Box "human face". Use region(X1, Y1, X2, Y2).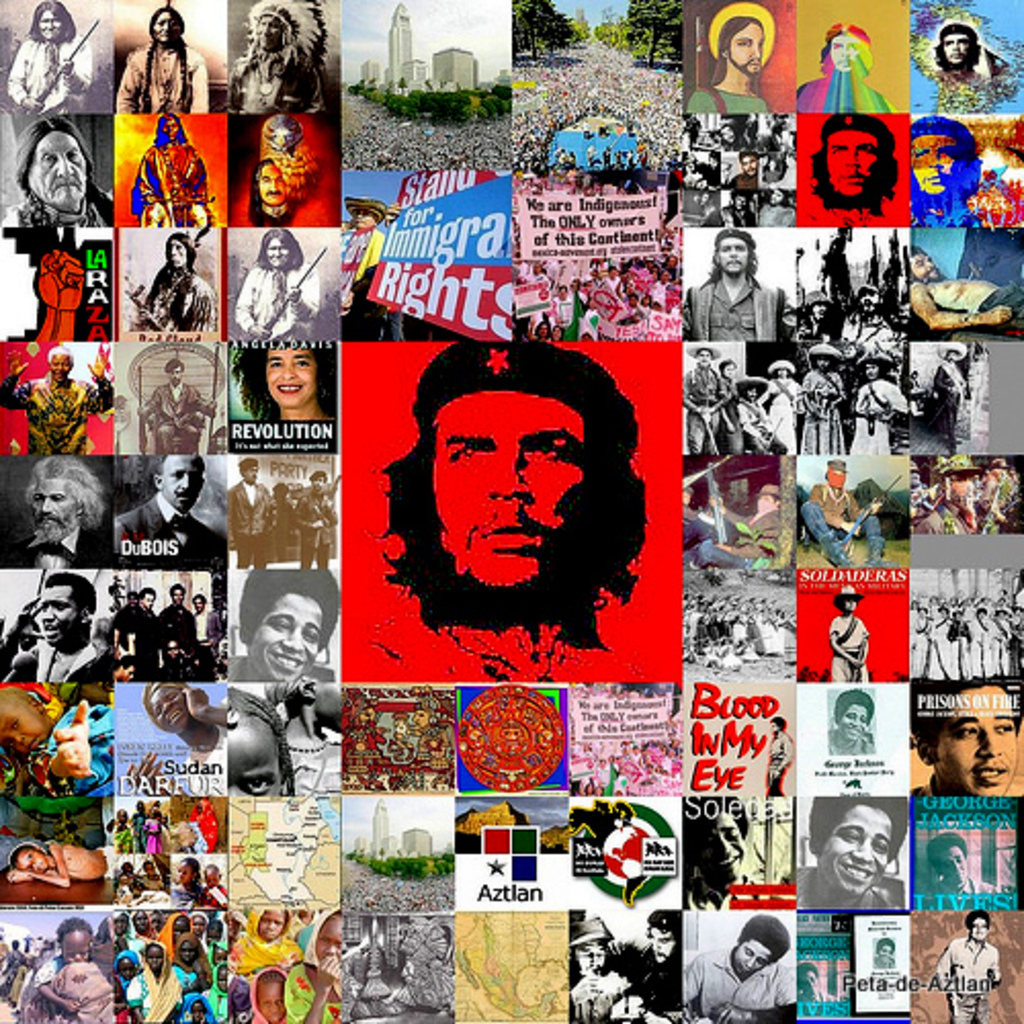
region(649, 926, 676, 963).
